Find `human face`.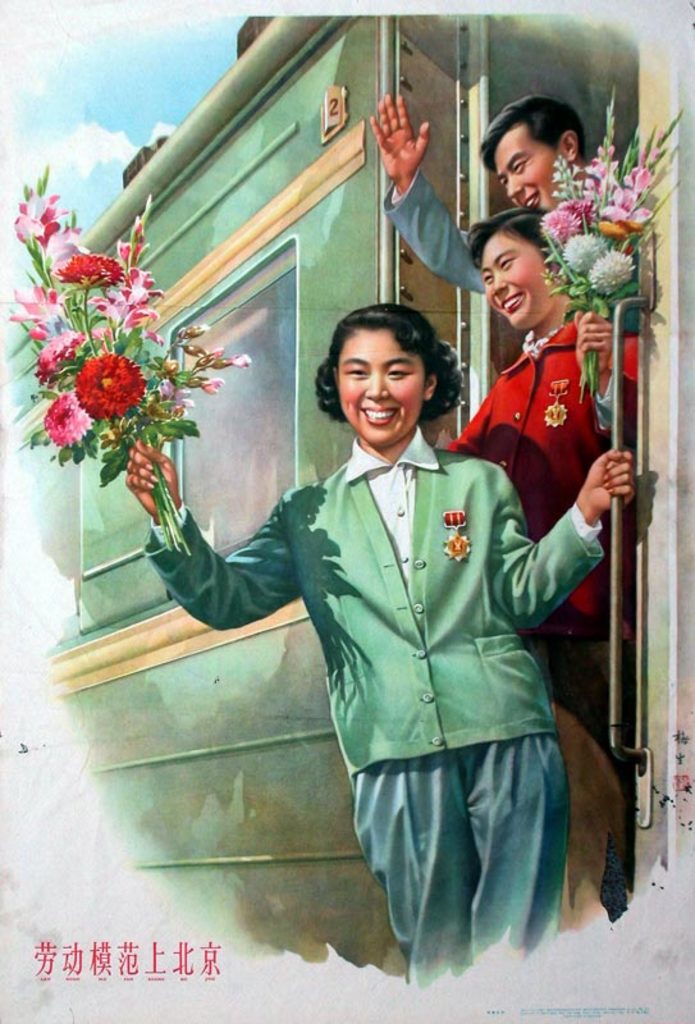
480, 233, 547, 329.
